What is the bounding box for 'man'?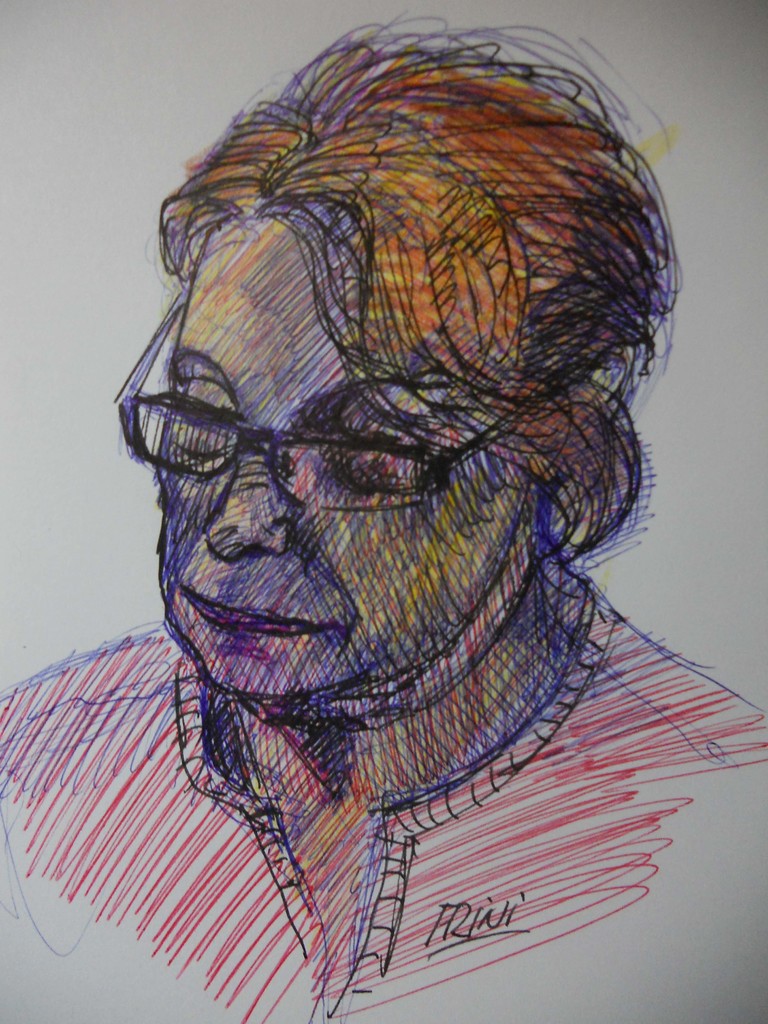
x1=0 y1=1 x2=767 y2=1023.
